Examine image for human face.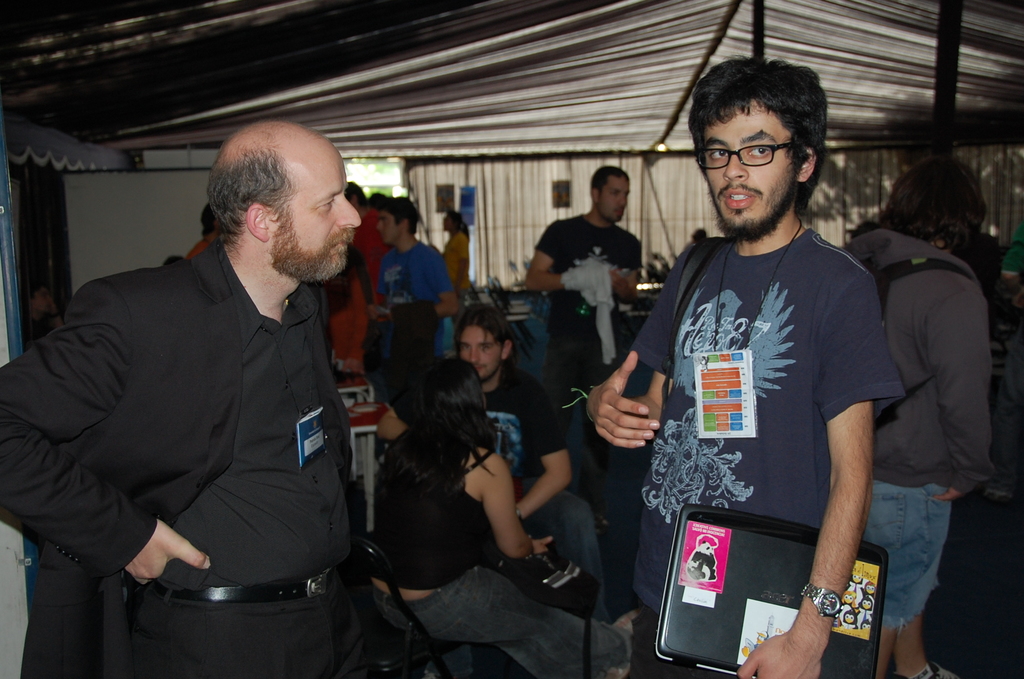
Examination result: rect(701, 98, 803, 234).
